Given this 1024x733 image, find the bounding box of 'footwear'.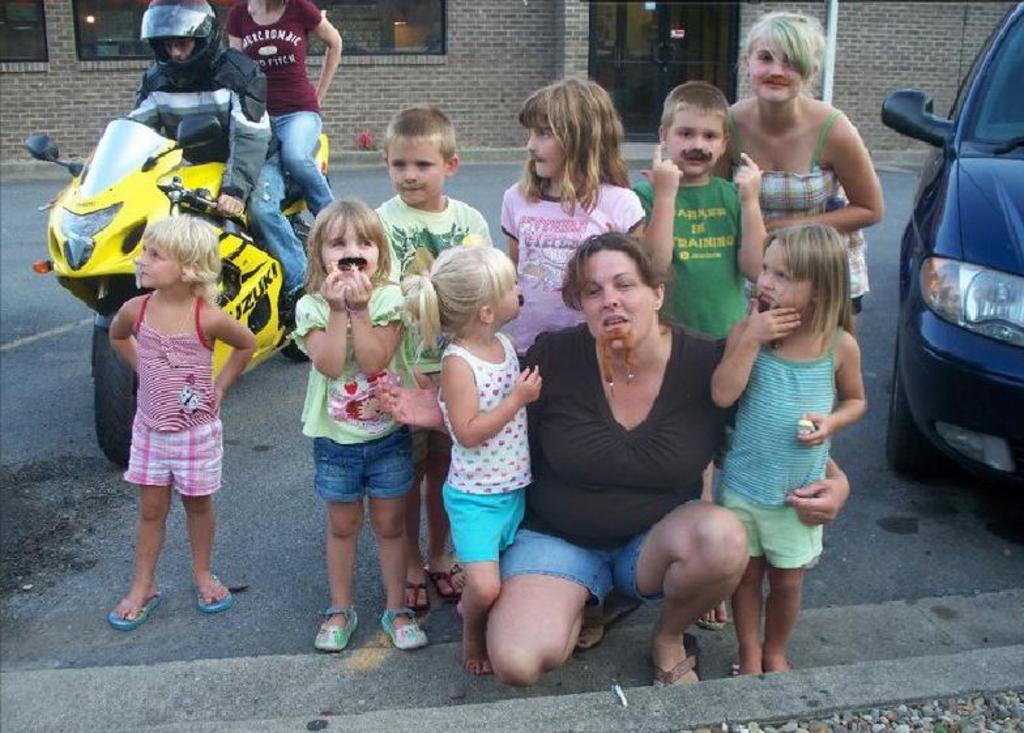
(left=383, top=609, right=427, bottom=648).
